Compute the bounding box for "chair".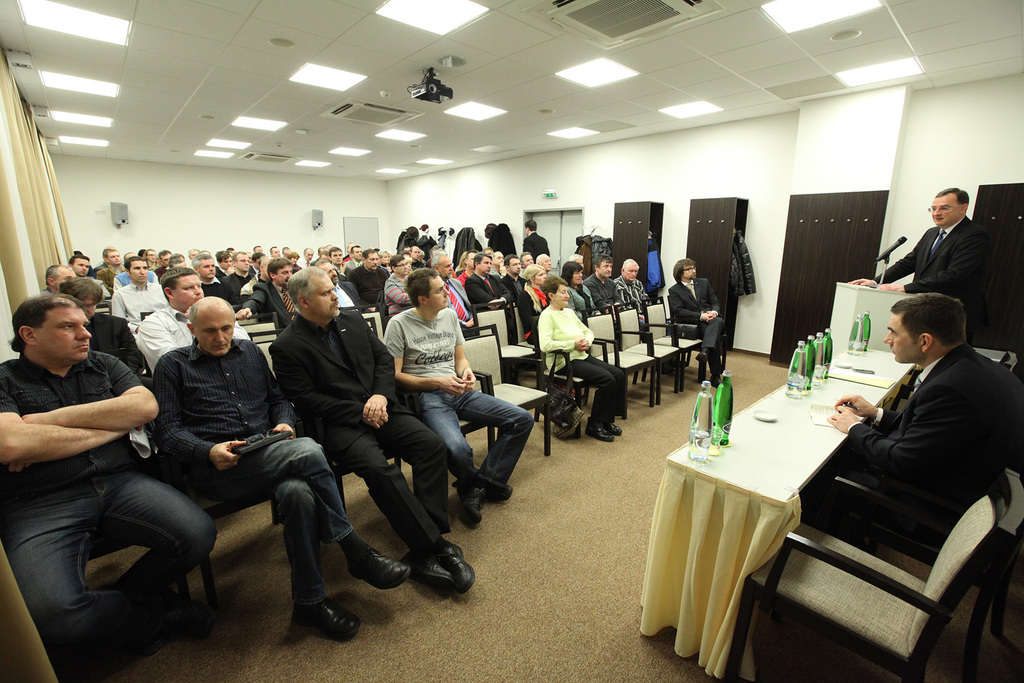
bbox(577, 302, 658, 421).
